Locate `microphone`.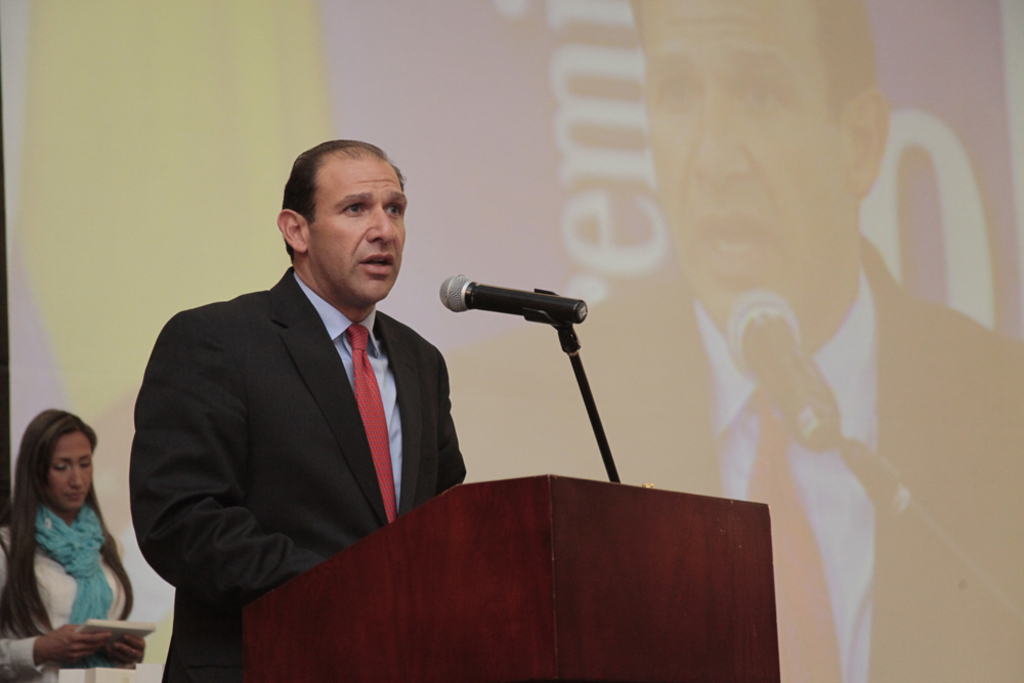
Bounding box: <bbox>435, 272, 587, 330</bbox>.
